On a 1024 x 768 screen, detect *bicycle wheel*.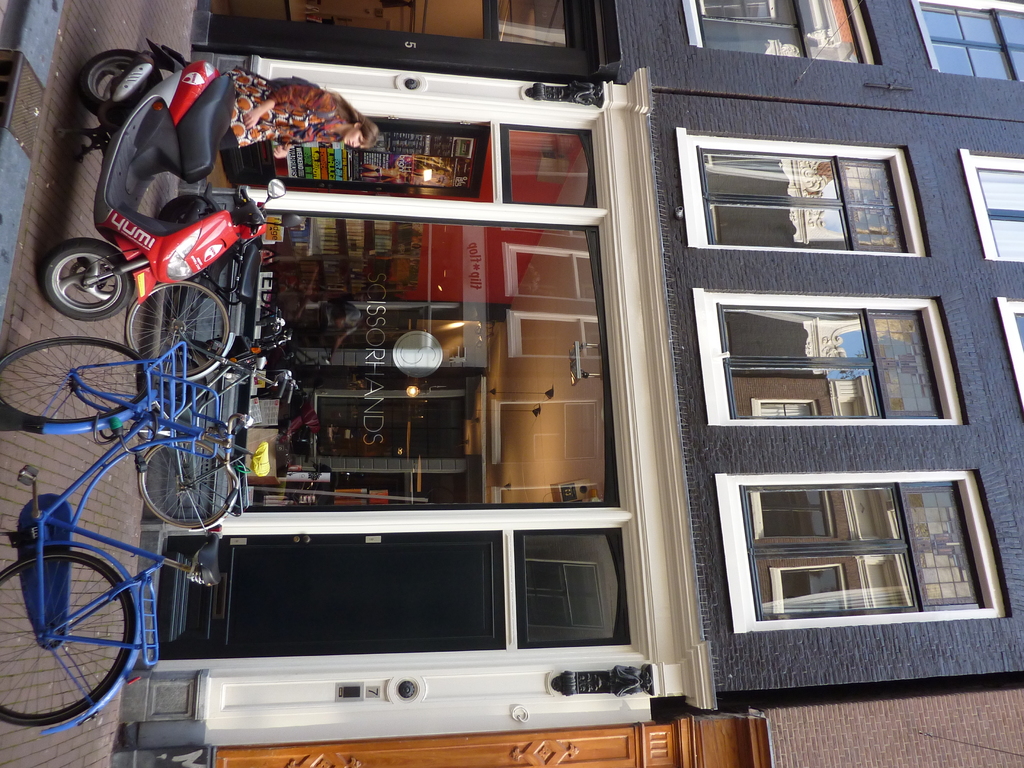
BBox(0, 339, 151, 430).
